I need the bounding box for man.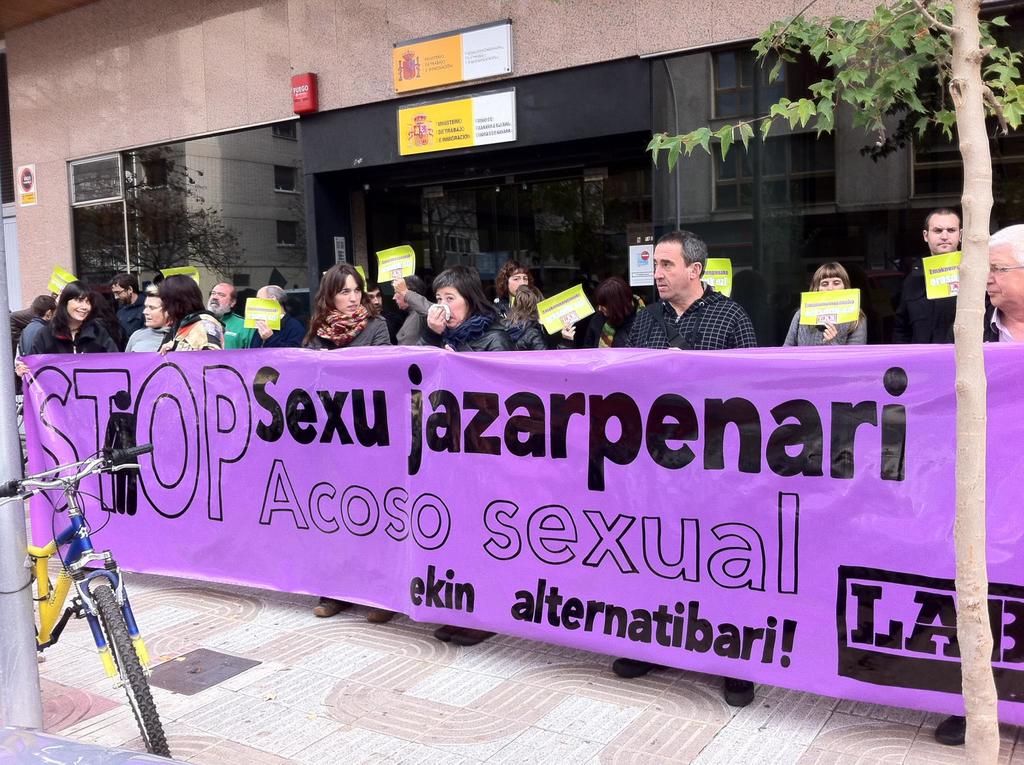
Here it is: 897:206:991:358.
